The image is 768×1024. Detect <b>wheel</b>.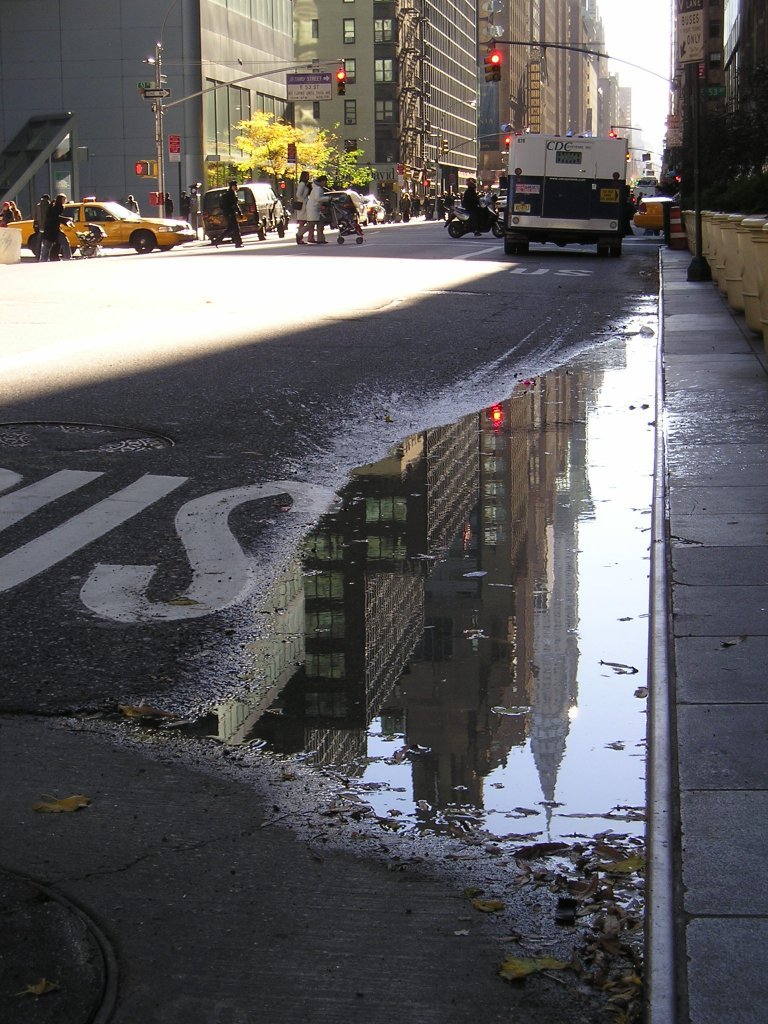
Detection: [362, 213, 373, 228].
